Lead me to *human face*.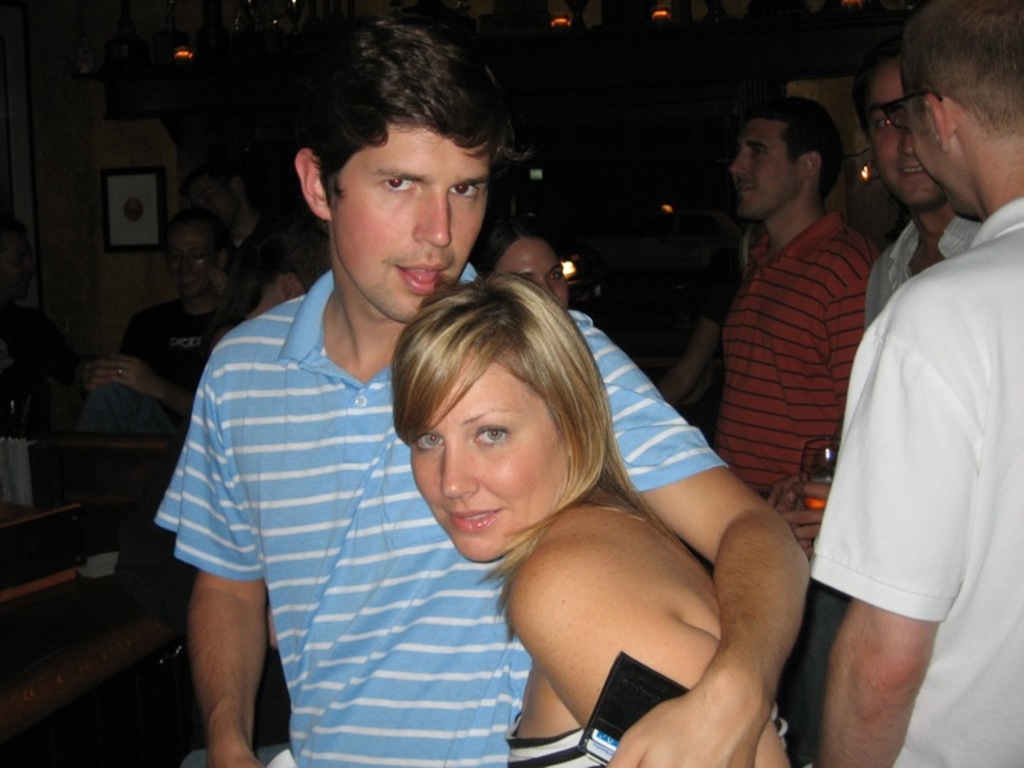
Lead to detection(404, 365, 566, 563).
